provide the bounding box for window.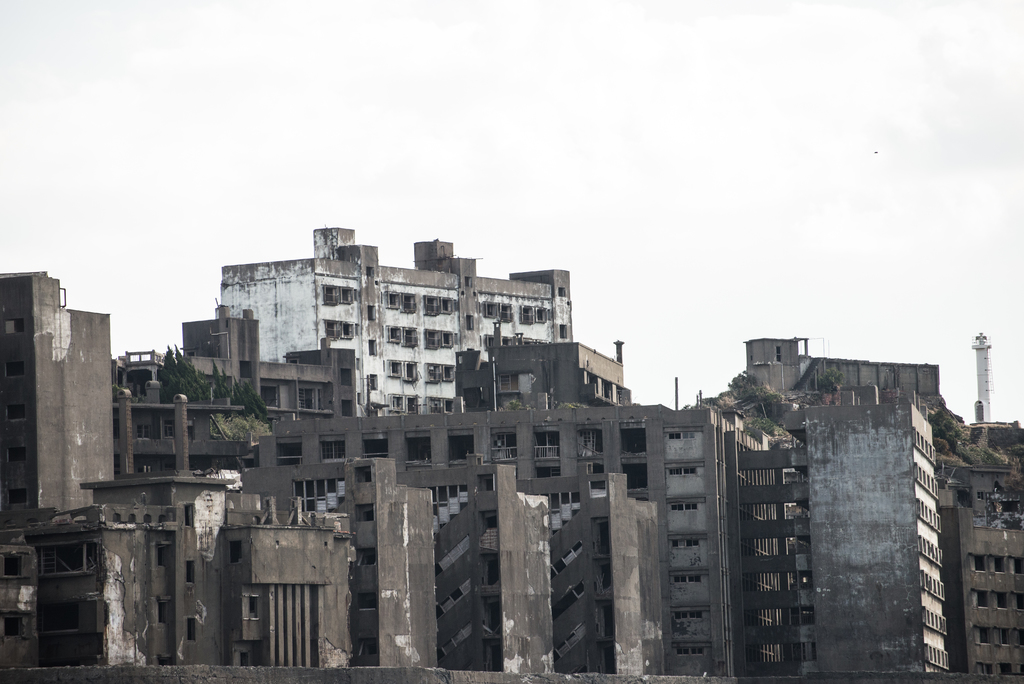
locate(372, 373, 378, 391).
